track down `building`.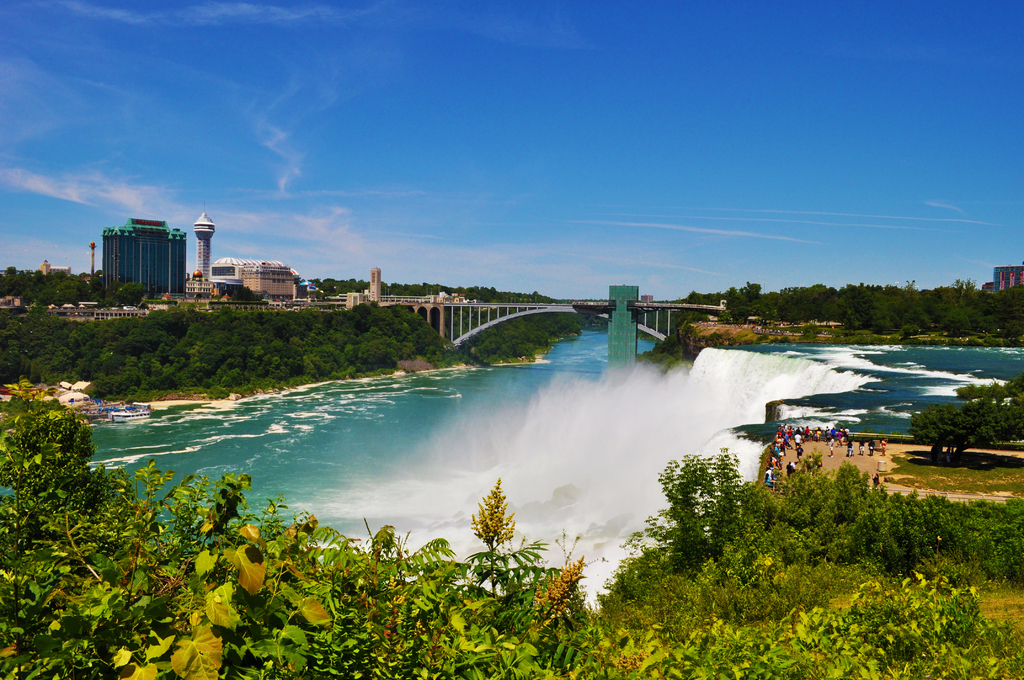
Tracked to Rect(205, 255, 248, 296).
